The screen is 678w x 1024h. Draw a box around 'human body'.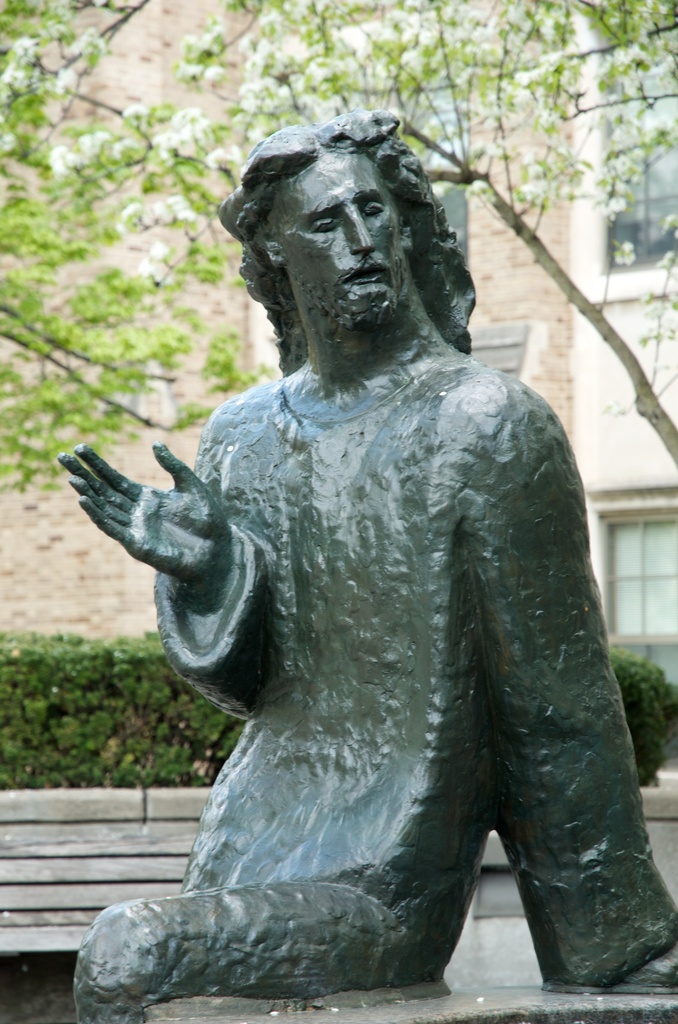
[x1=67, y1=161, x2=651, y2=1000].
